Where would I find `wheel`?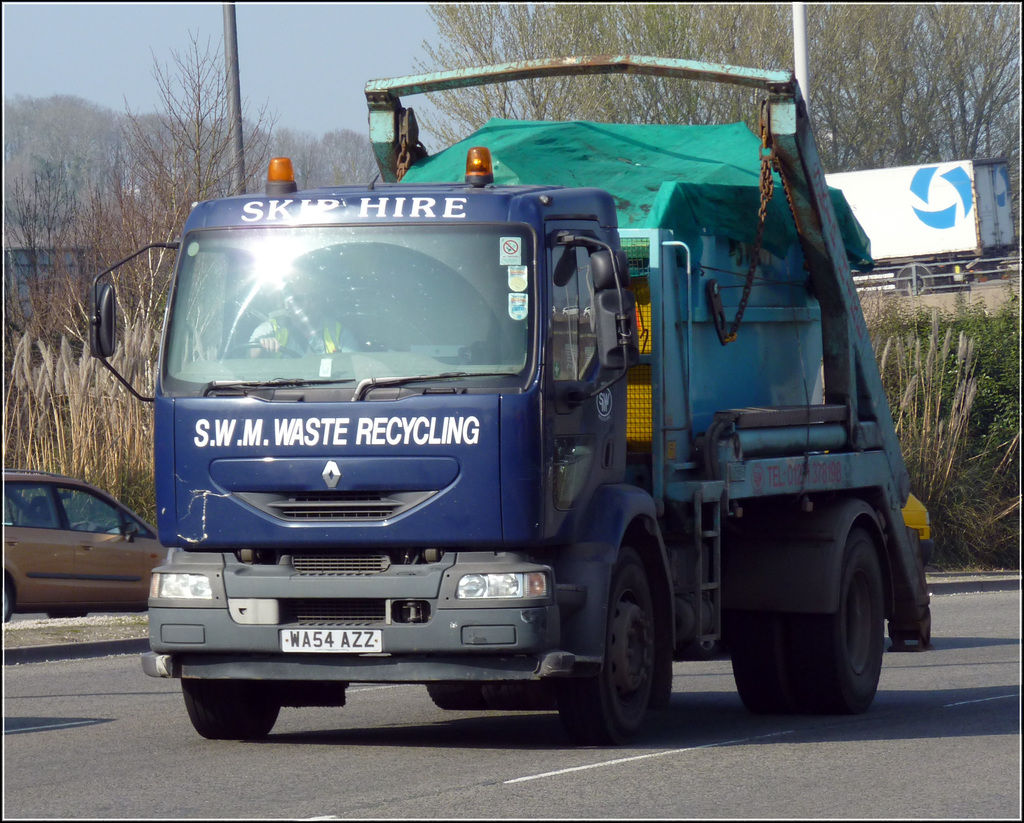
At (732, 520, 882, 716).
